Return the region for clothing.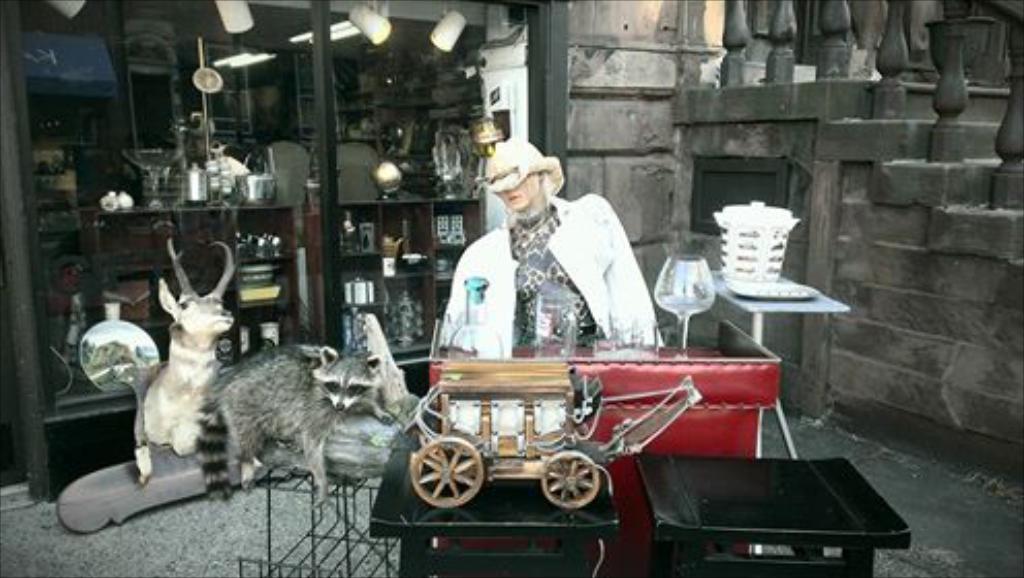
detection(442, 192, 665, 434).
